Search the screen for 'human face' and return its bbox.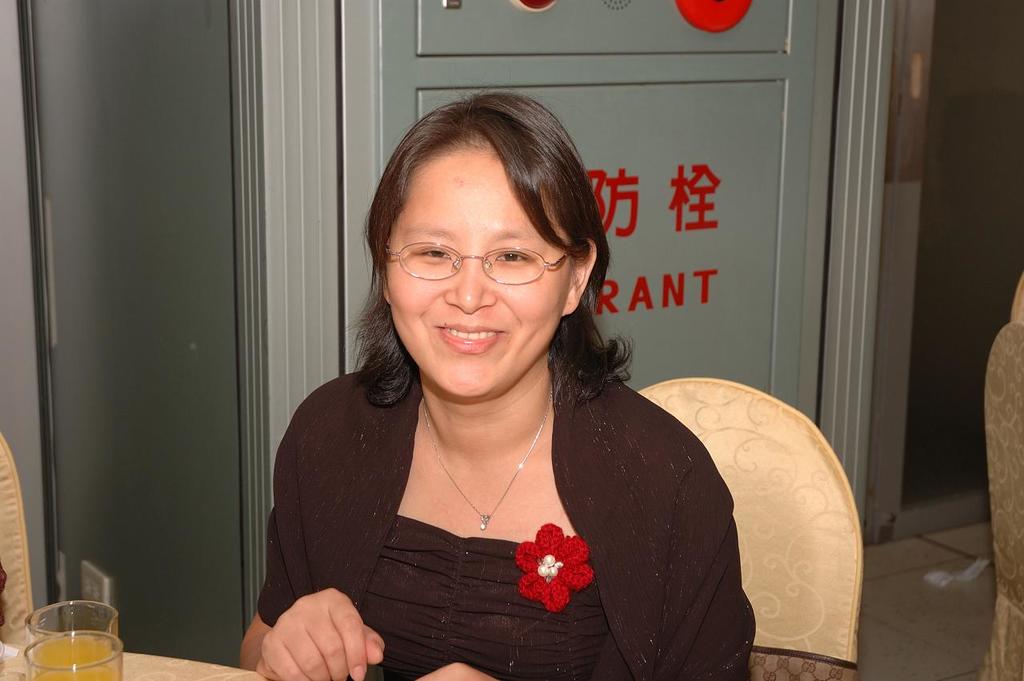
Found: crop(387, 146, 575, 399).
